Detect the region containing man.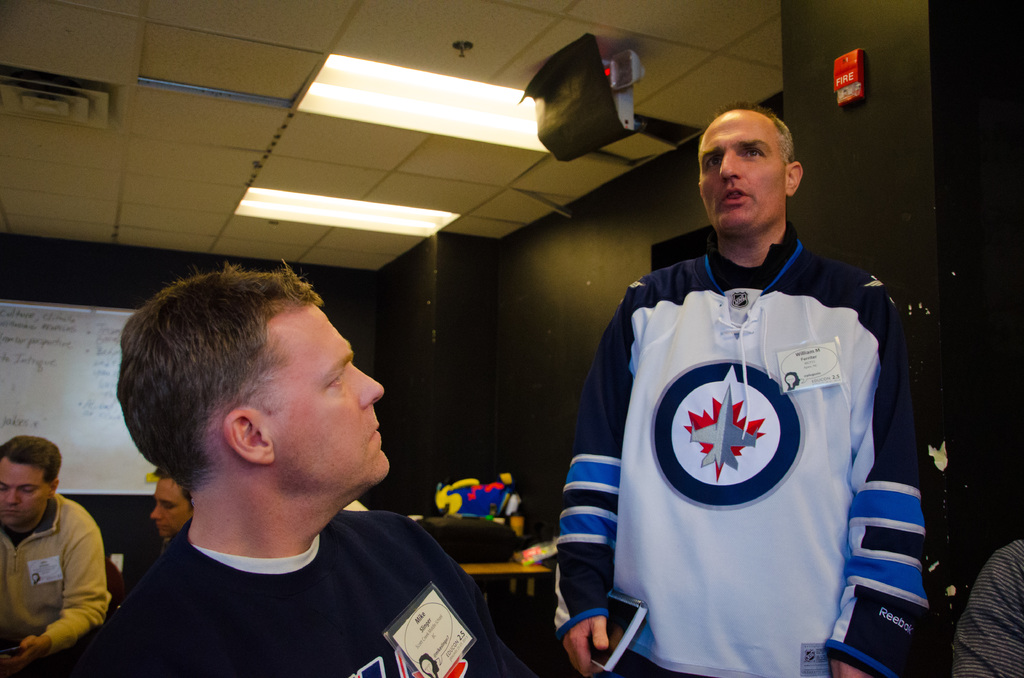
<bbox>543, 106, 943, 677</bbox>.
